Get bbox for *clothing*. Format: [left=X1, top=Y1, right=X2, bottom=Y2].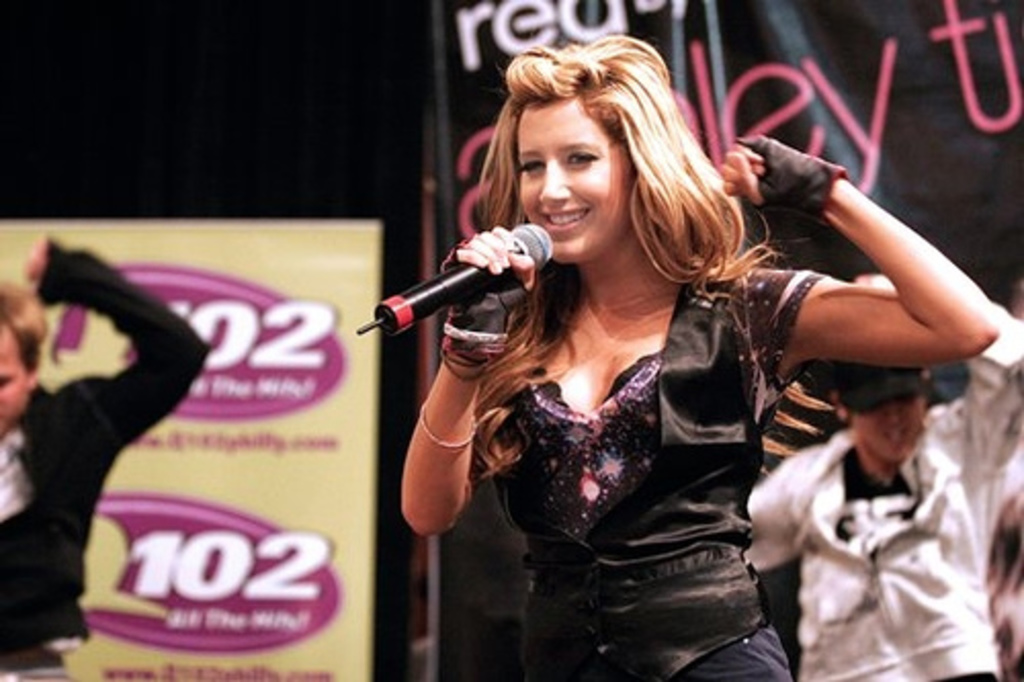
[left=983, top=489, right=1022, bottom=680].
